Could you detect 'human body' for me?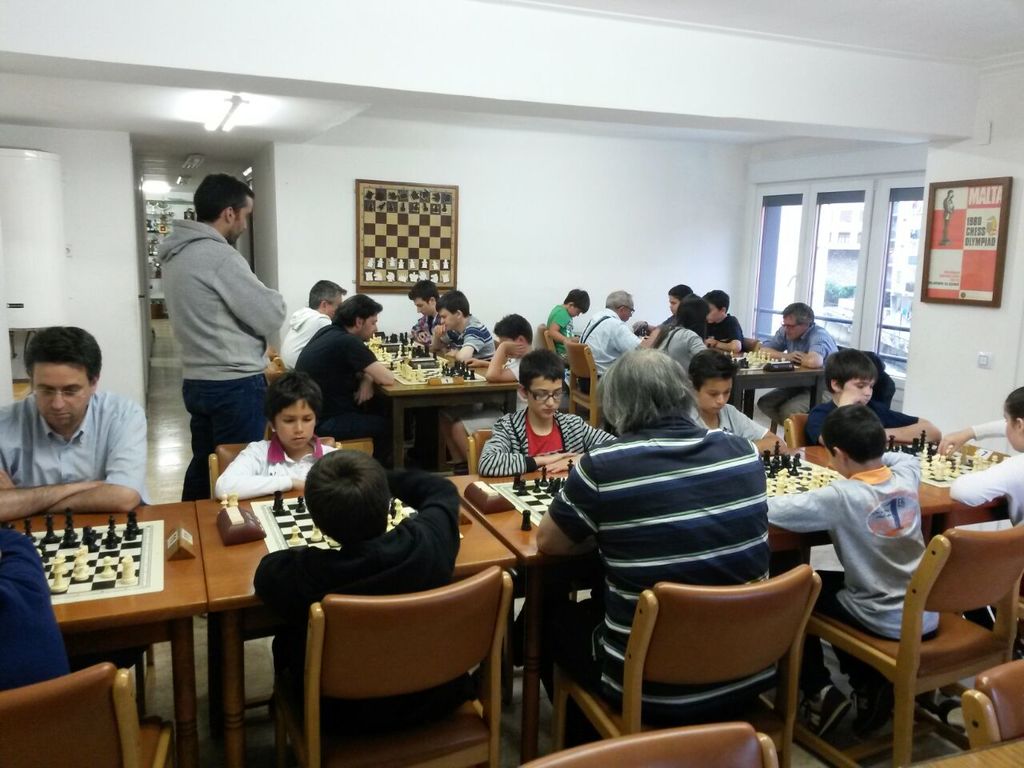
Detection result: BBox(207, 378, 342, 502).
